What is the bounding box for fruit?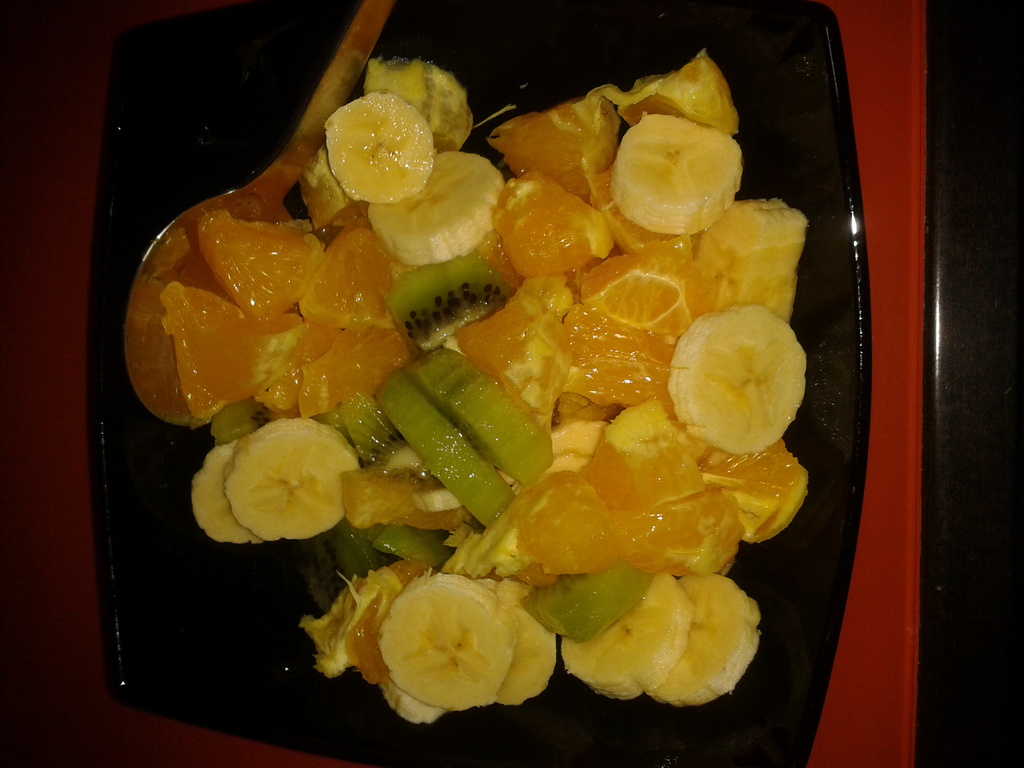
BBox(314, 77, 445, 194).
